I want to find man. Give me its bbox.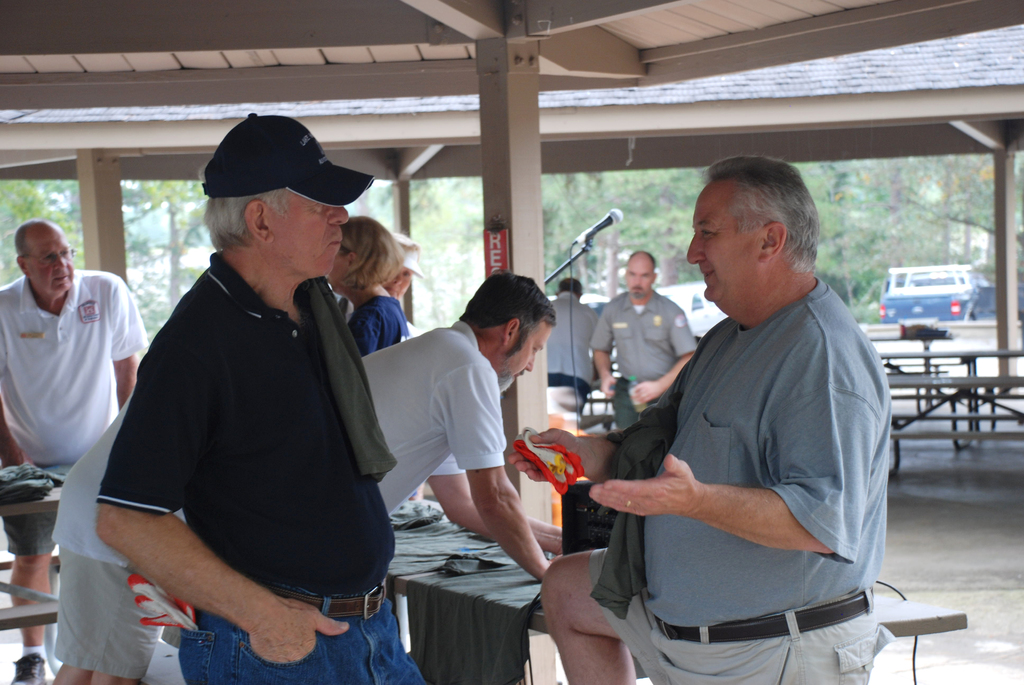
rect(545, 278, 596, 411).
